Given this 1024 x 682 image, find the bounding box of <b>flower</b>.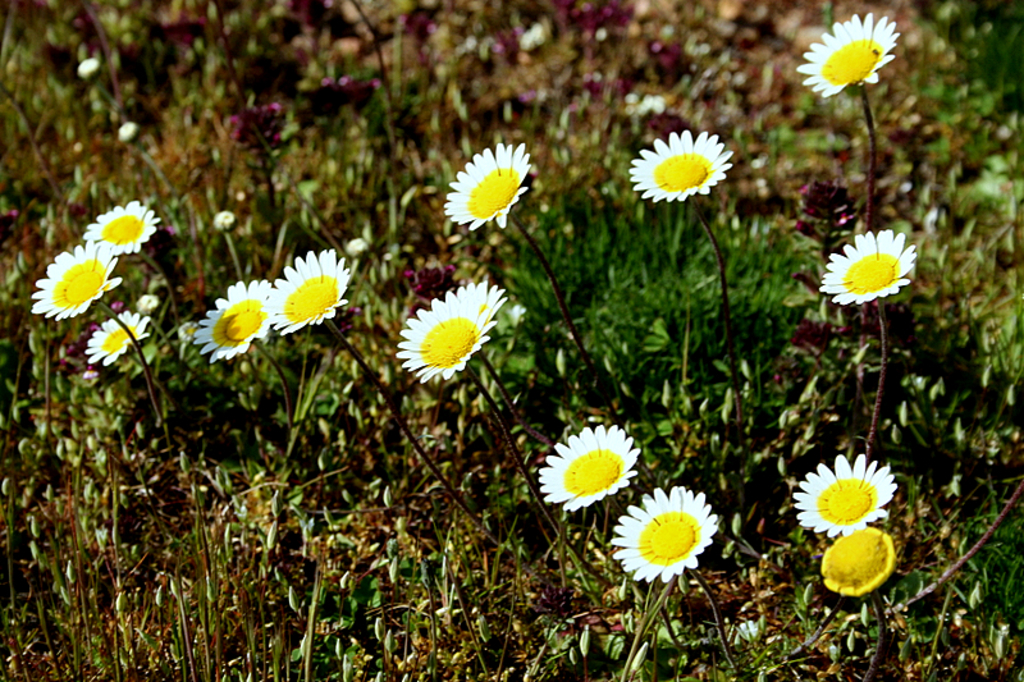
crop(264, 242, 360, 335).
